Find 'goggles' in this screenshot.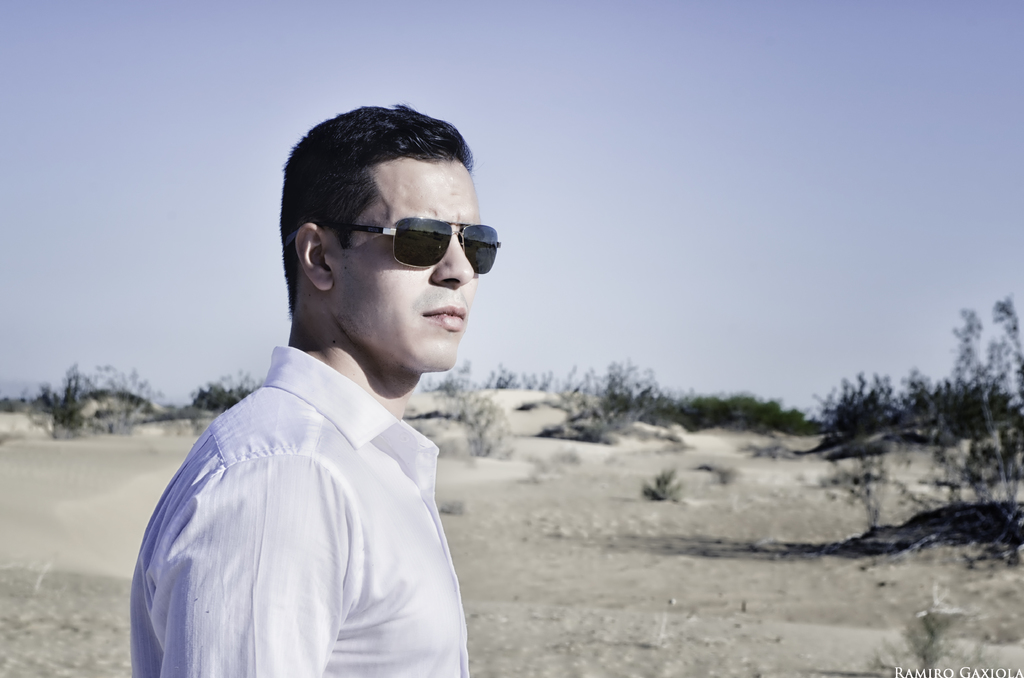
The bounding box for 'goggles' is left=295, top=220, right=505, bottom=287.
